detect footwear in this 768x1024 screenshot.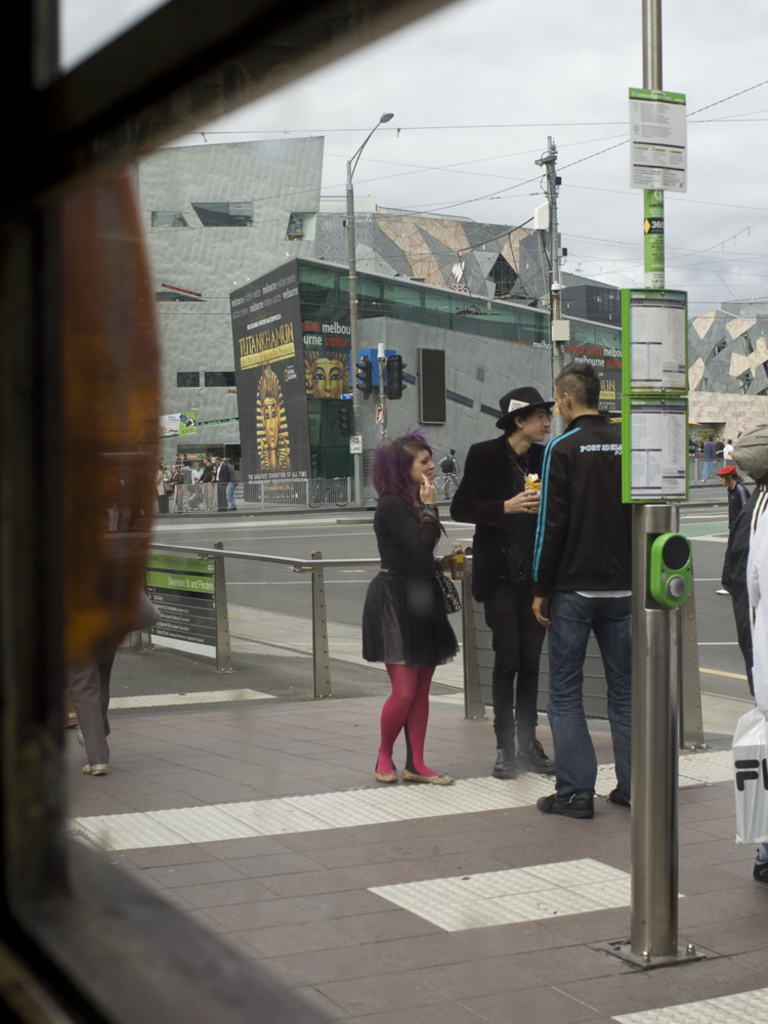
Detection: 488:739:514:780.
